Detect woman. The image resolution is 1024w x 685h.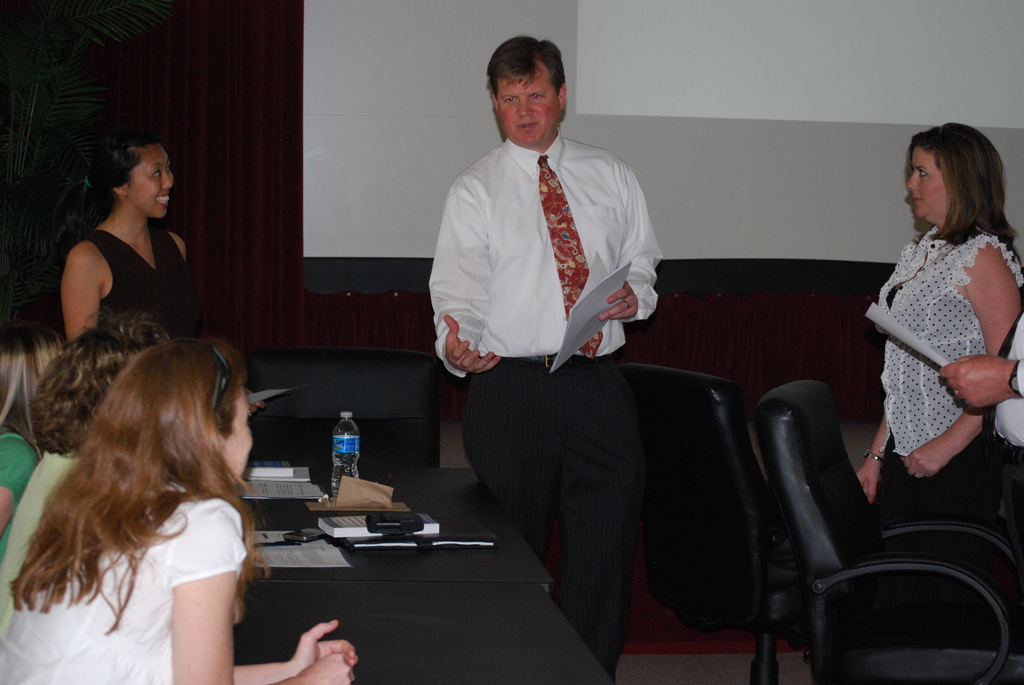
0, 336, 359, 684.
